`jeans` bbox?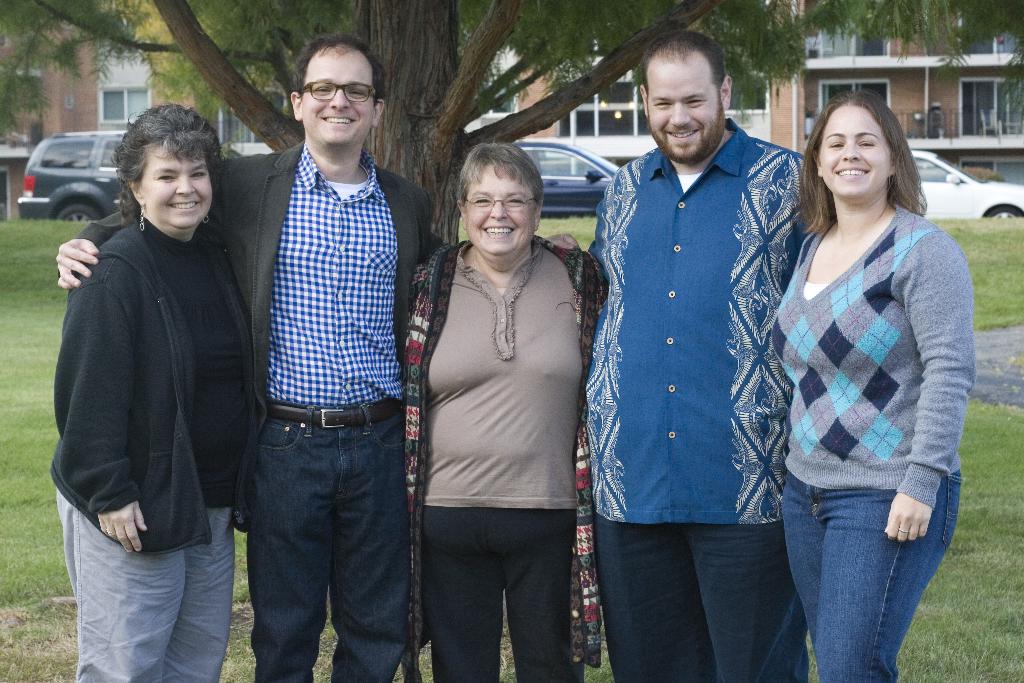
select_region(48, 494, 233, 682)
